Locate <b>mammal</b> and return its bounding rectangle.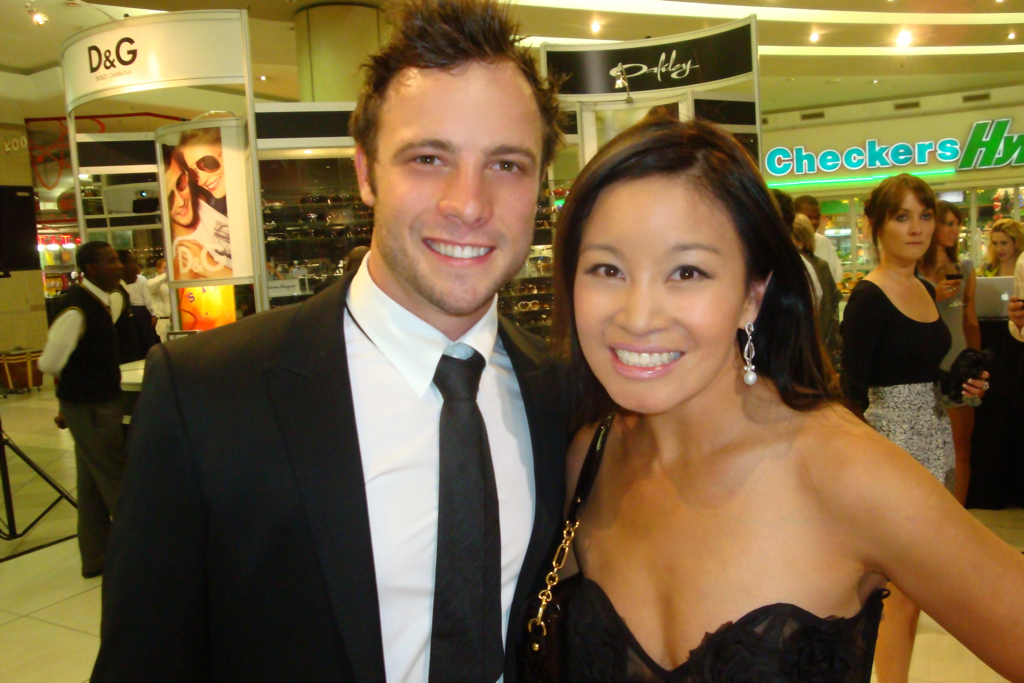
<bbox>179, 128, 226, 215</bbox>.
